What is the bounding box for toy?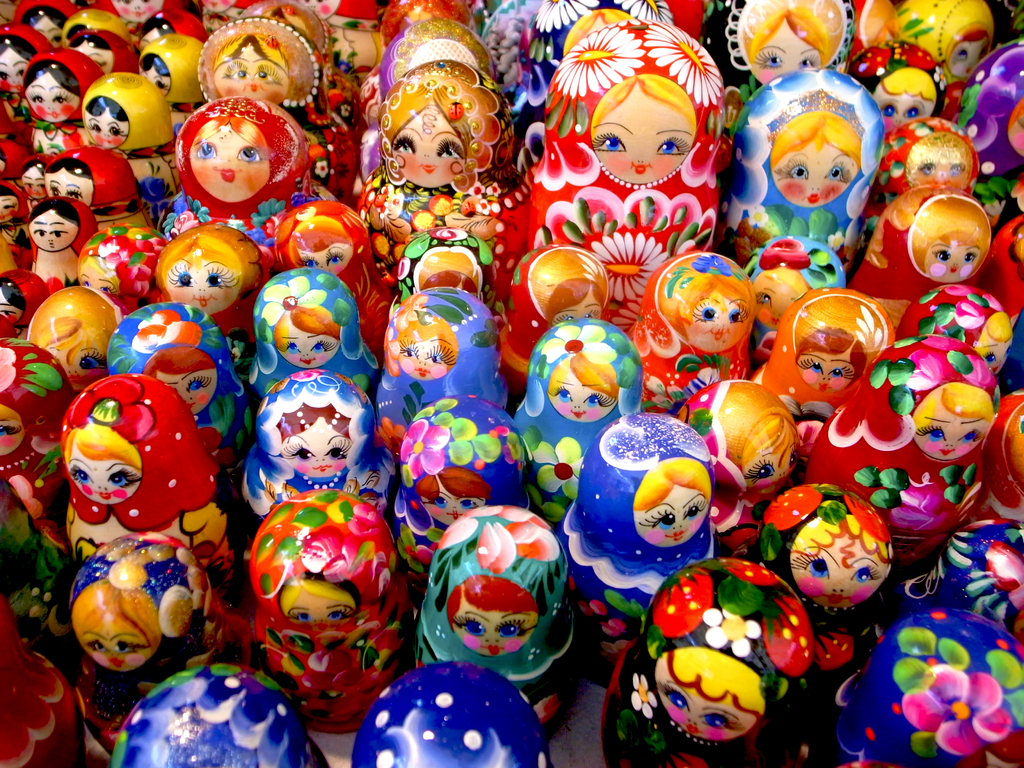
(878,0,1000,81).
